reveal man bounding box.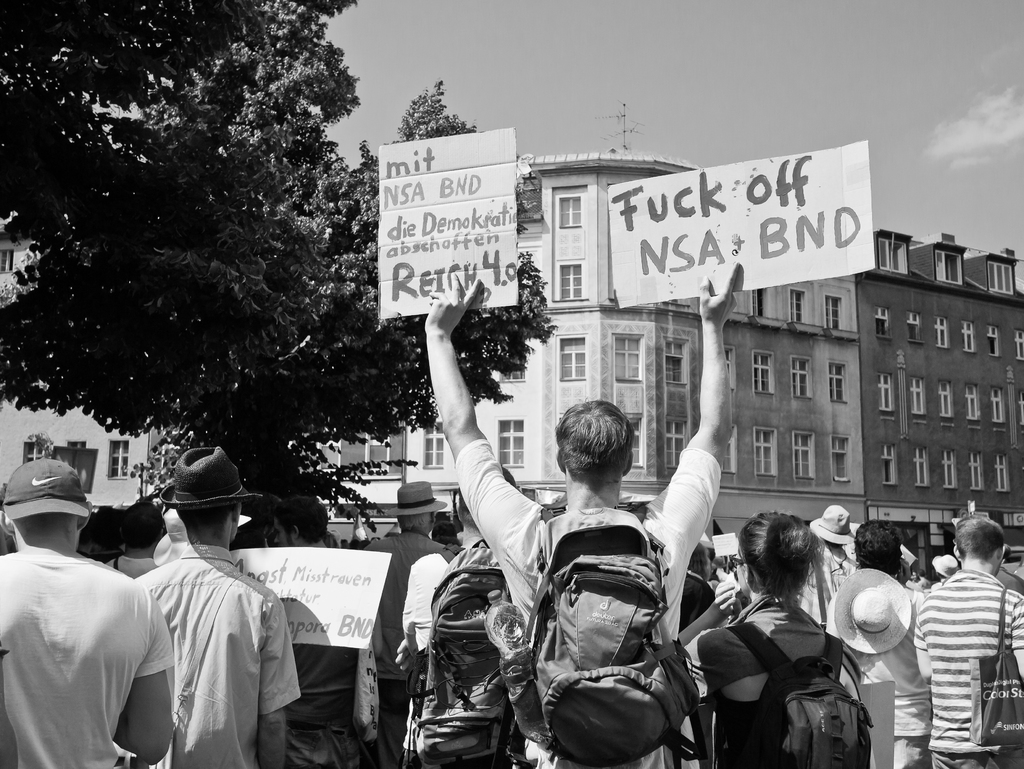
Revealed: <box>11,446,178,765</box>.
